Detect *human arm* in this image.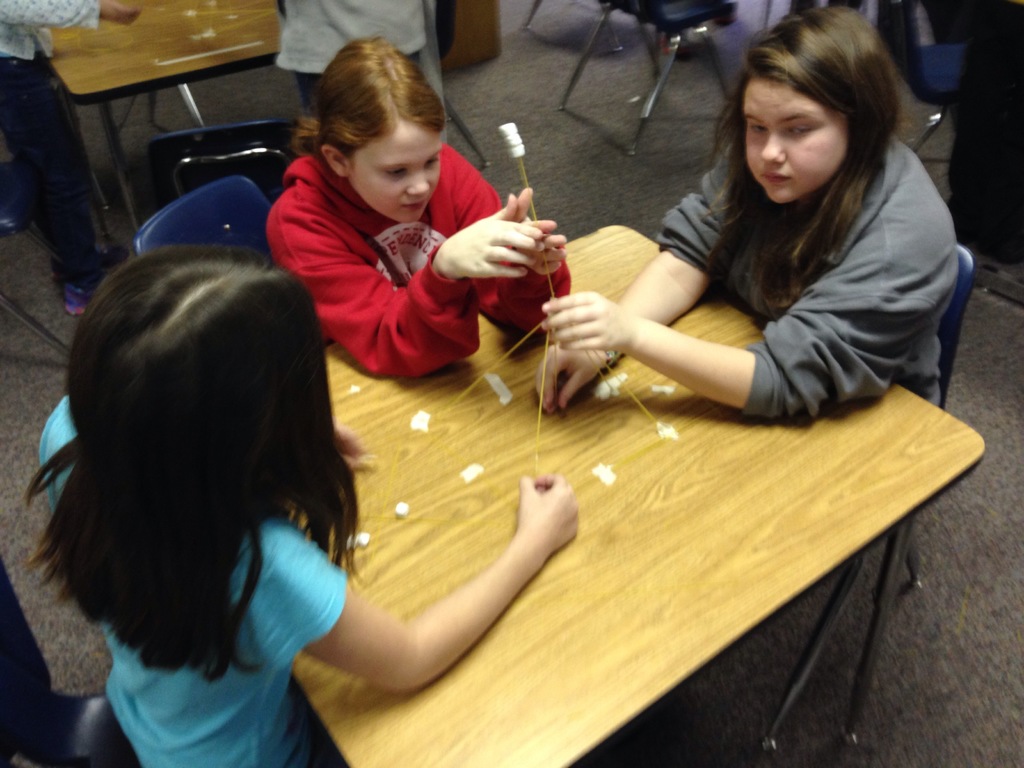
Detection: Rect(537, 156, 730, 435).
